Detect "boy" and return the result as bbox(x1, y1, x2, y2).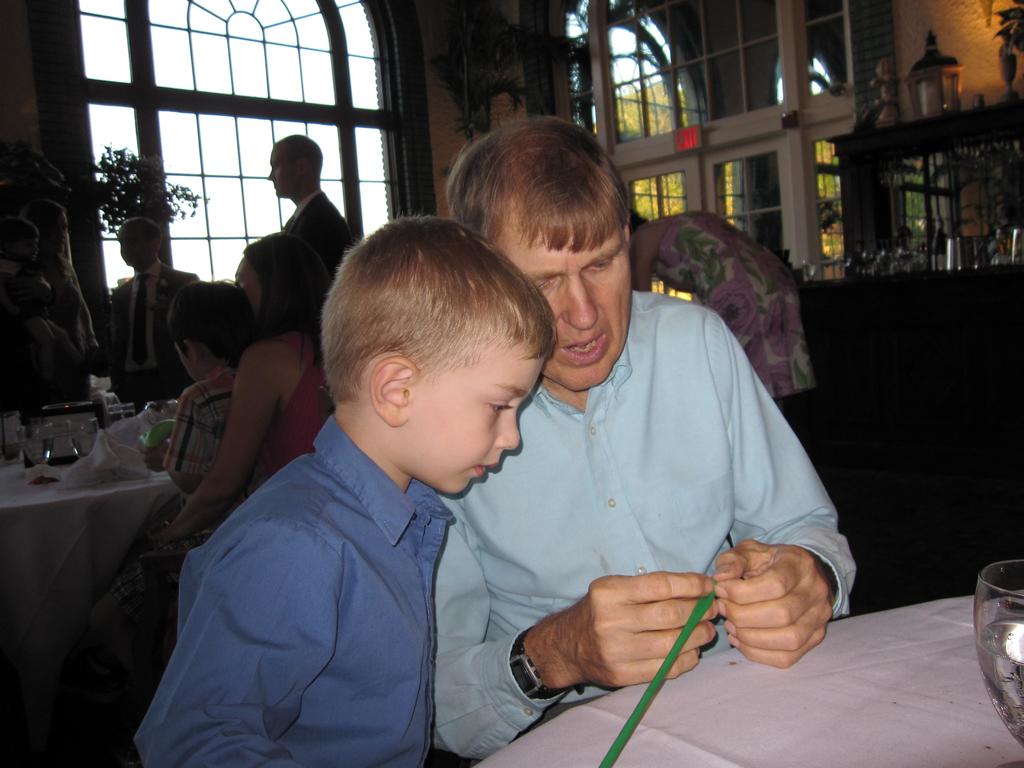
bbox(131, 216, 557, 767).
